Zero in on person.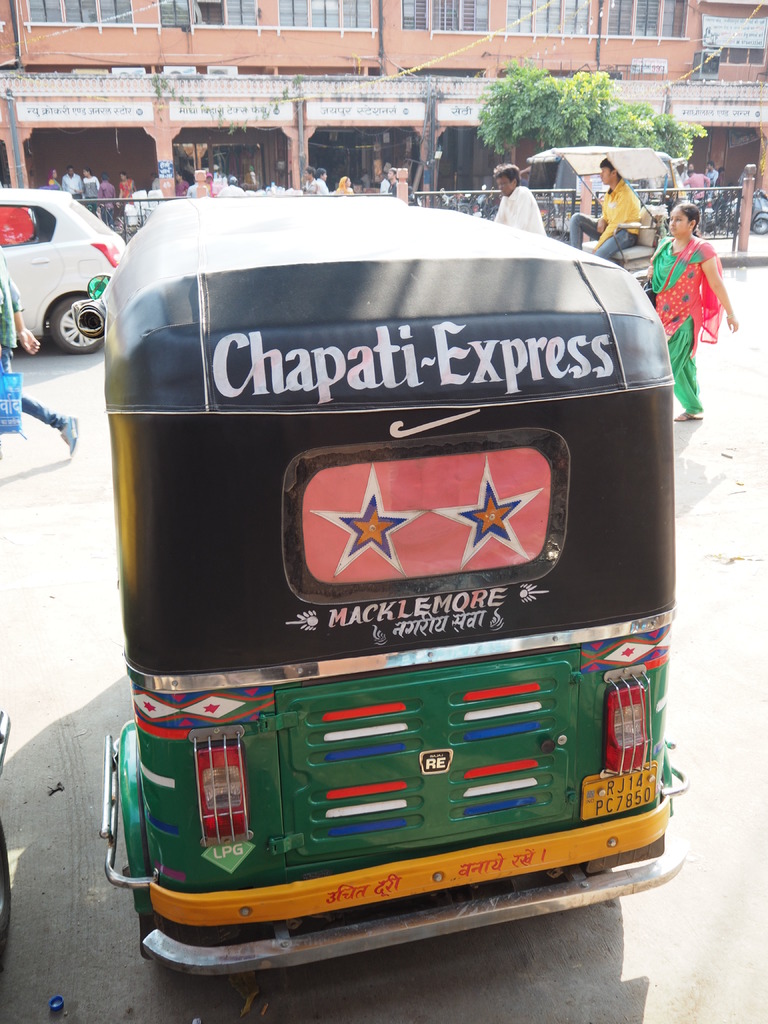
Zeroed in: box=[38, 171, 67, 200].
